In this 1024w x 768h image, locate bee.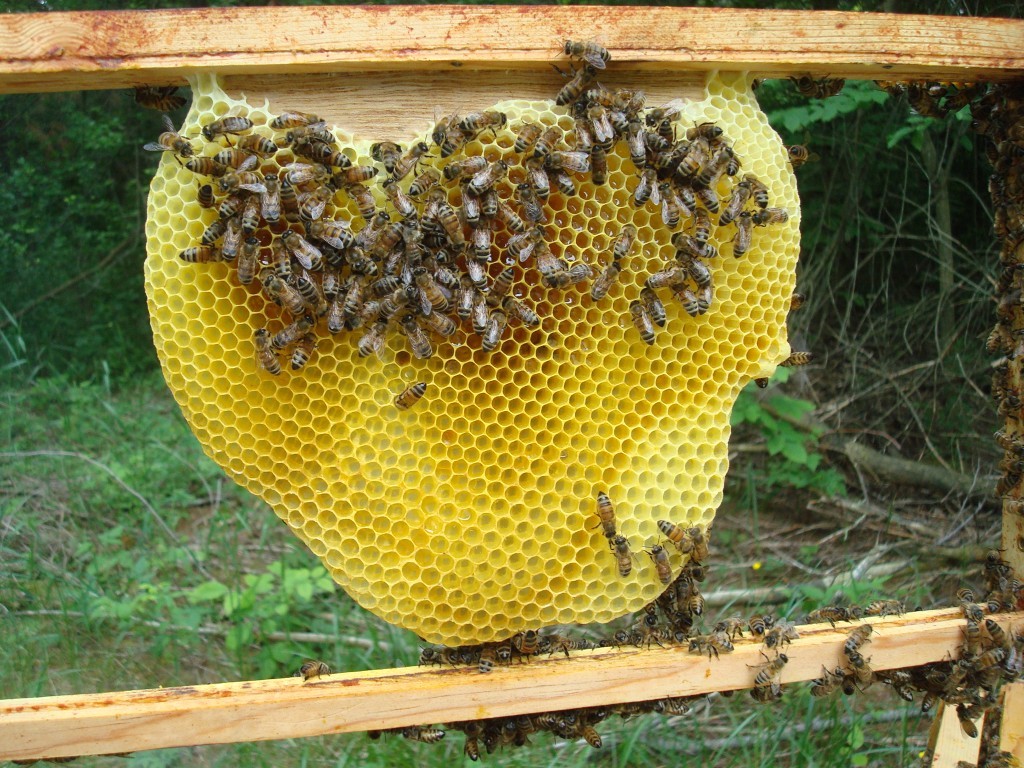
Bounding box: {"x1": 403, "y1": 165, "x2": 452, "y2": 207}.
